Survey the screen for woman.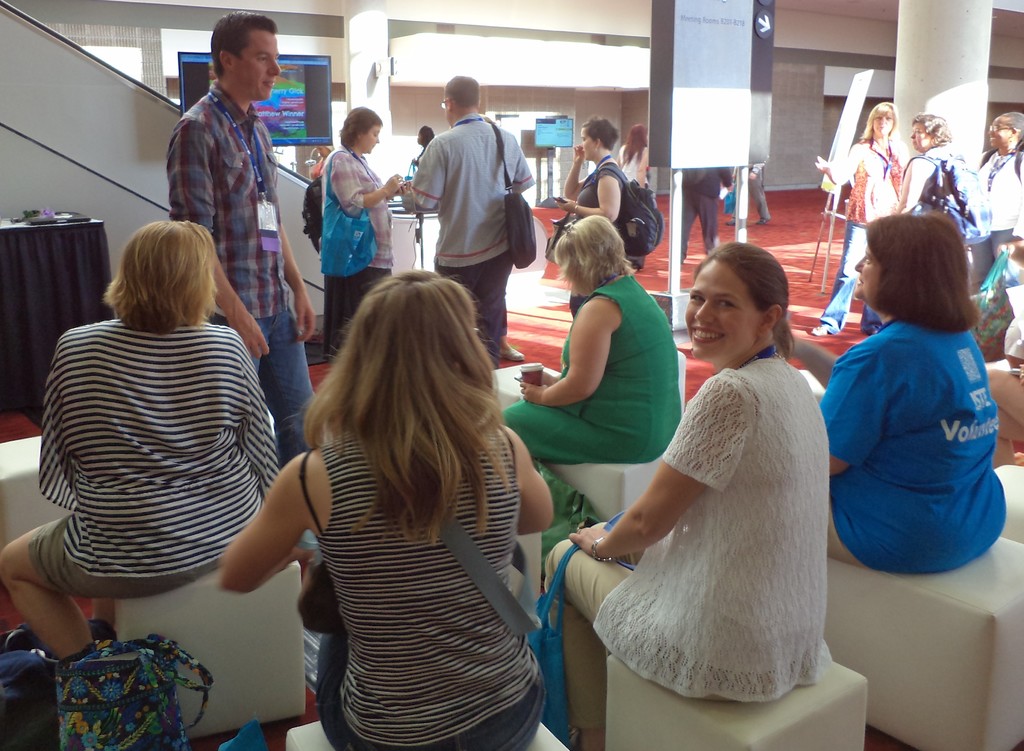
Survey found: 497,215,680,480.
